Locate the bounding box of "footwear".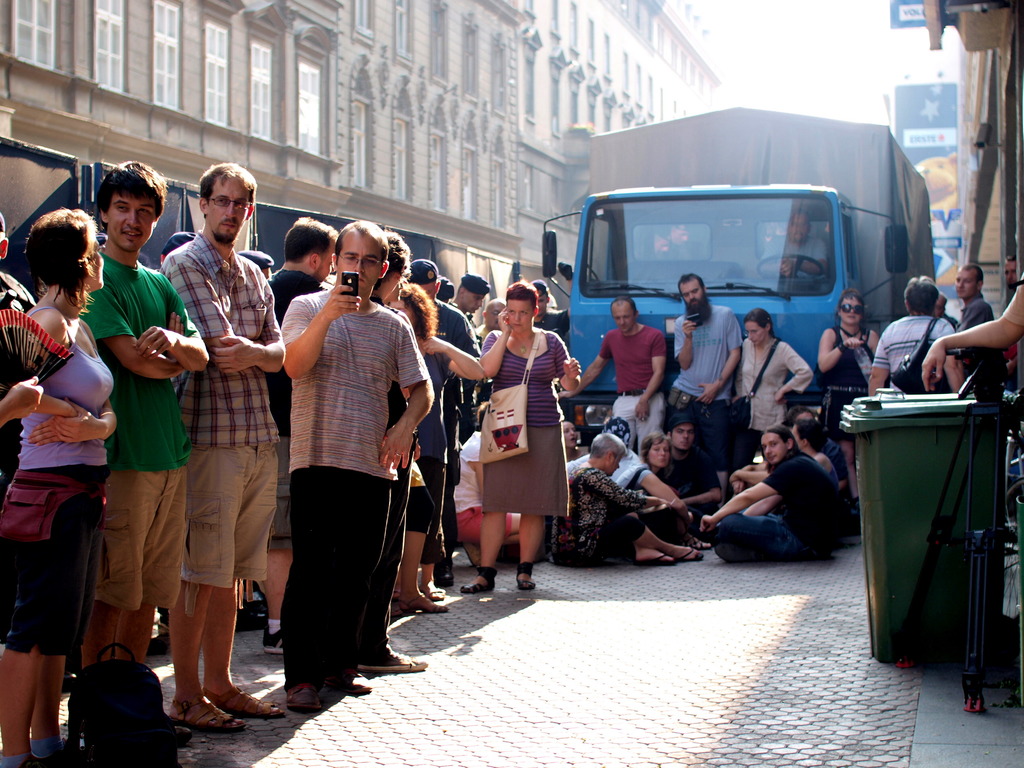
Bounding box: {"left": 356, "top": 647, "right": 425, "bottom": 669}.
